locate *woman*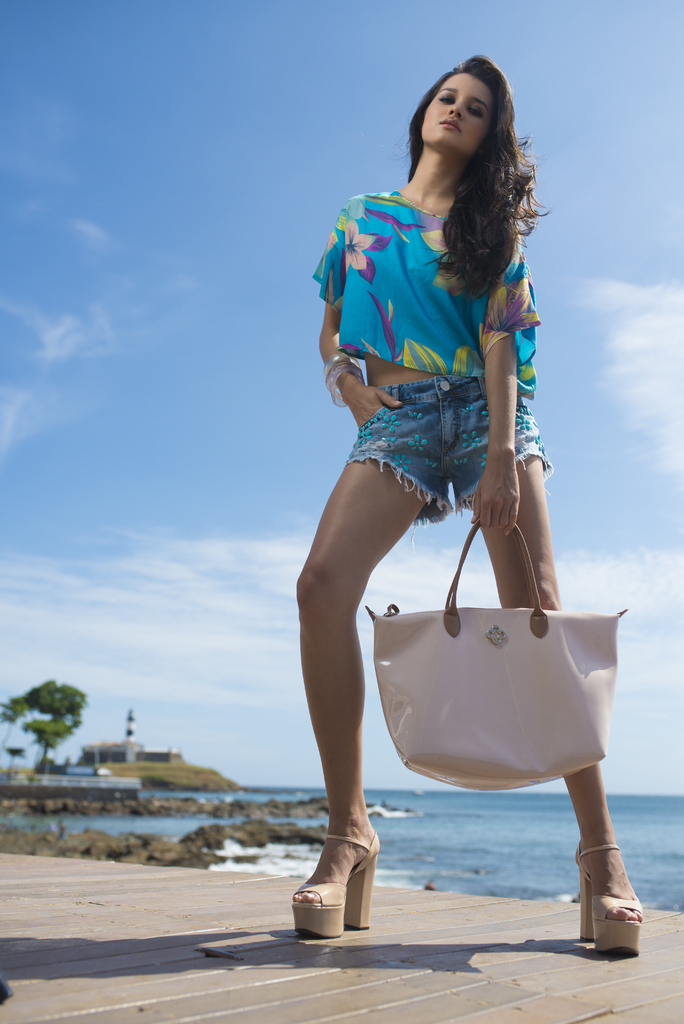
bbox(291, 49, 649, 959)
